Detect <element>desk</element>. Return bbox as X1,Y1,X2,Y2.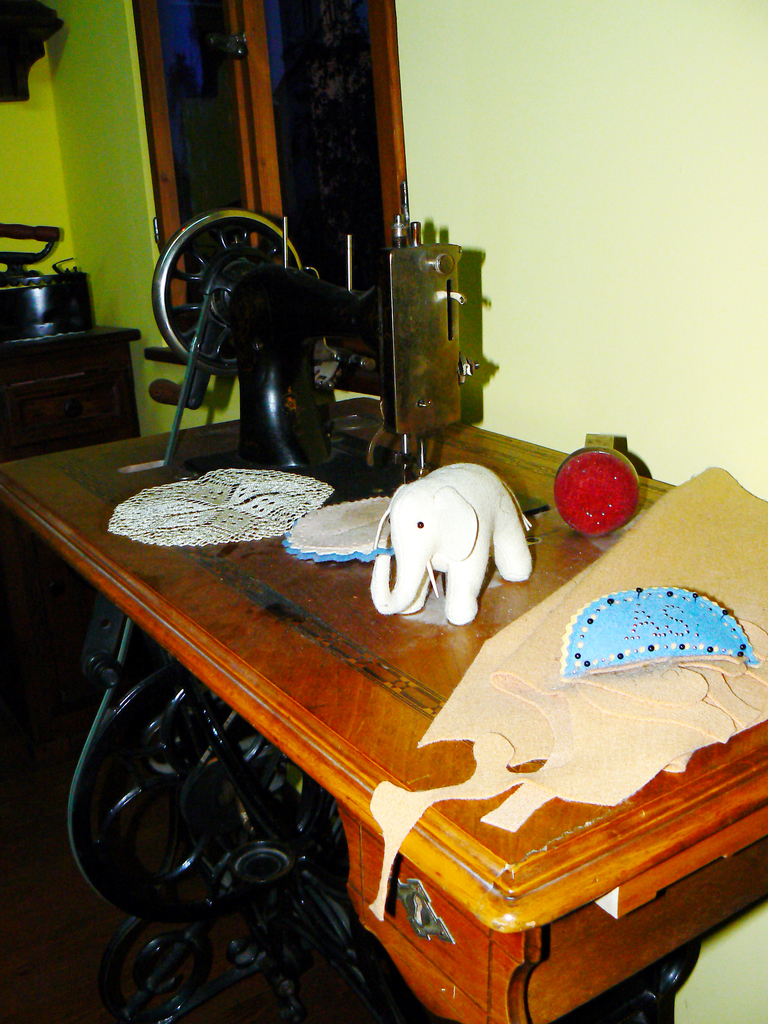
10,411,728,1023.
